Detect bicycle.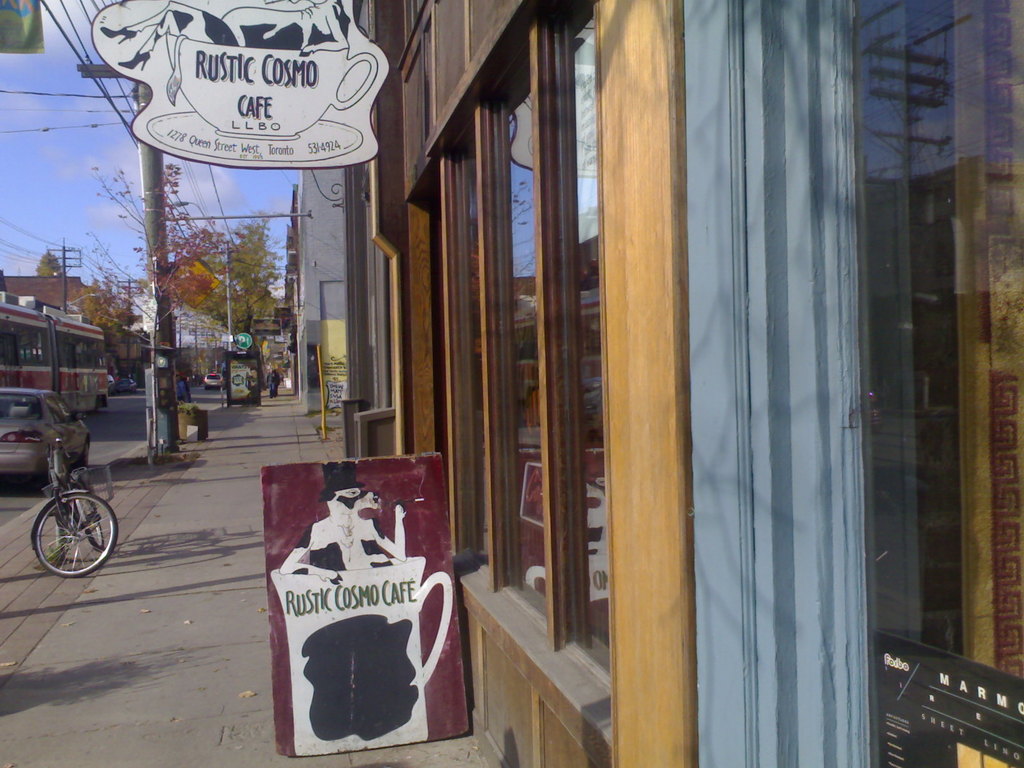
Detected at region(17, 408, 109, 591).
